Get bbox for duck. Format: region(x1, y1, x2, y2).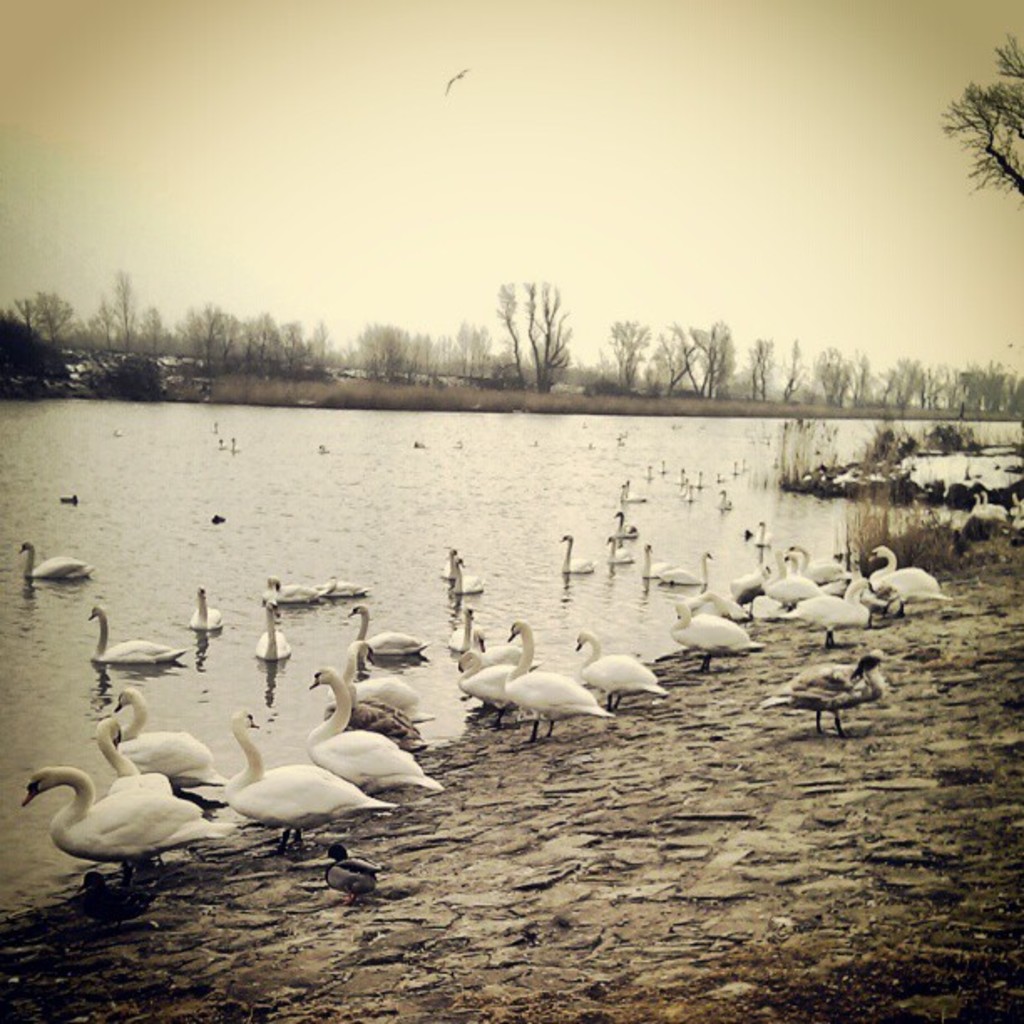
region(13, 763, 241, 890).
